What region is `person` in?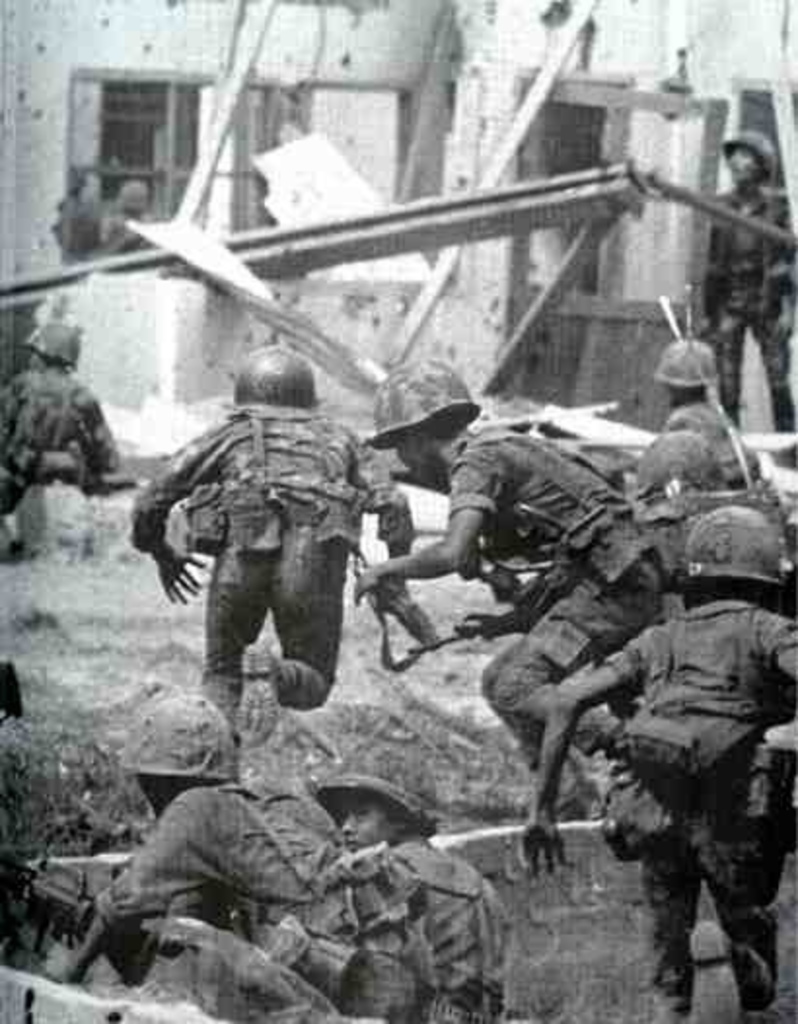
rect(508, 489, 796, 1022).
